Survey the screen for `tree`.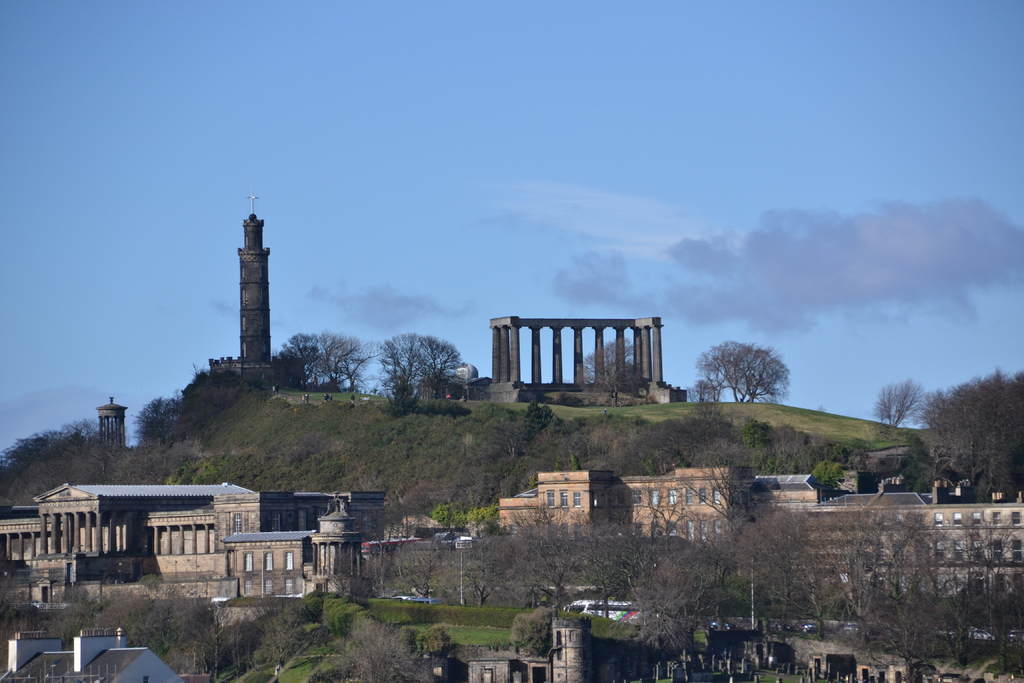
Survey found: 745, 417, 867, 480.
